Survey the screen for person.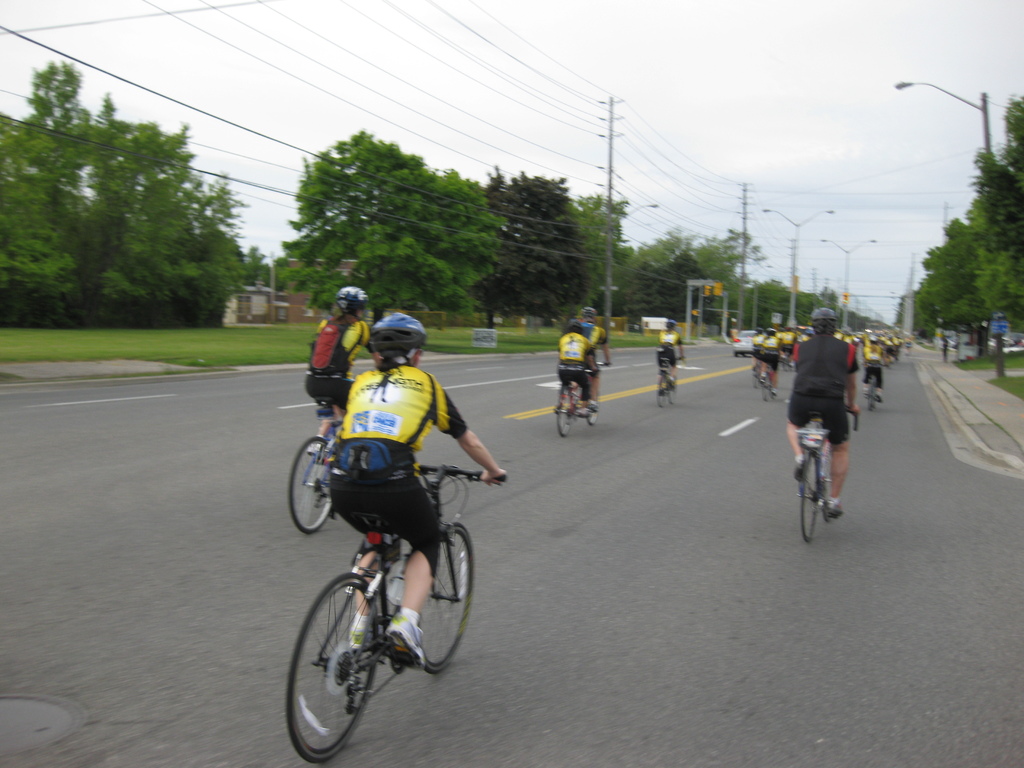
Survey found: bbox=[660, 312, 684, 393].
